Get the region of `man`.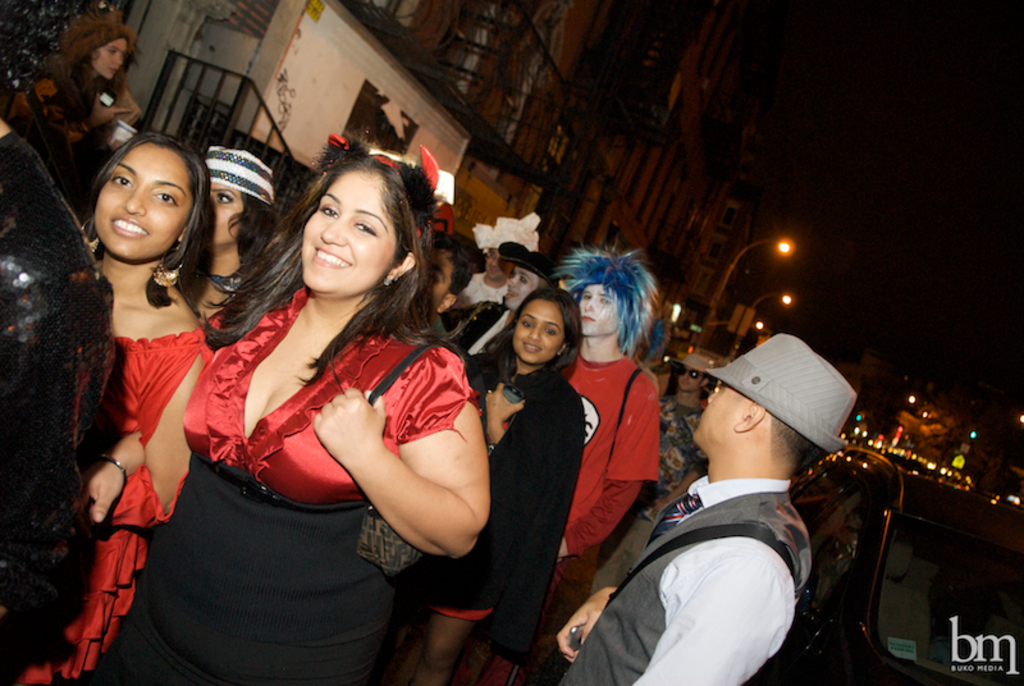
crop(462, 216, 543, 301).
